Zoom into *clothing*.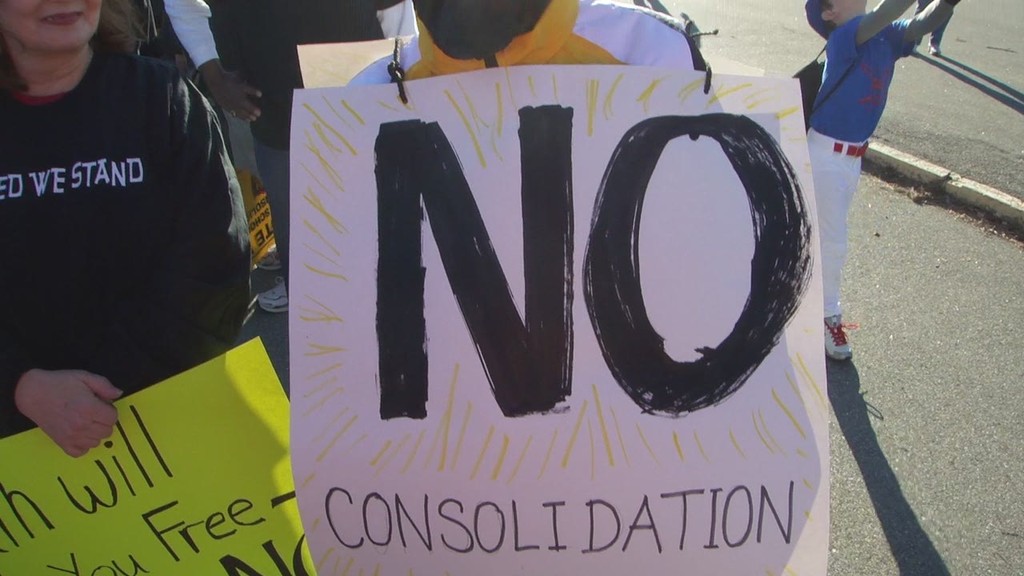
Zoom target: x1=159 y1=0 x2=419 y2=305.
